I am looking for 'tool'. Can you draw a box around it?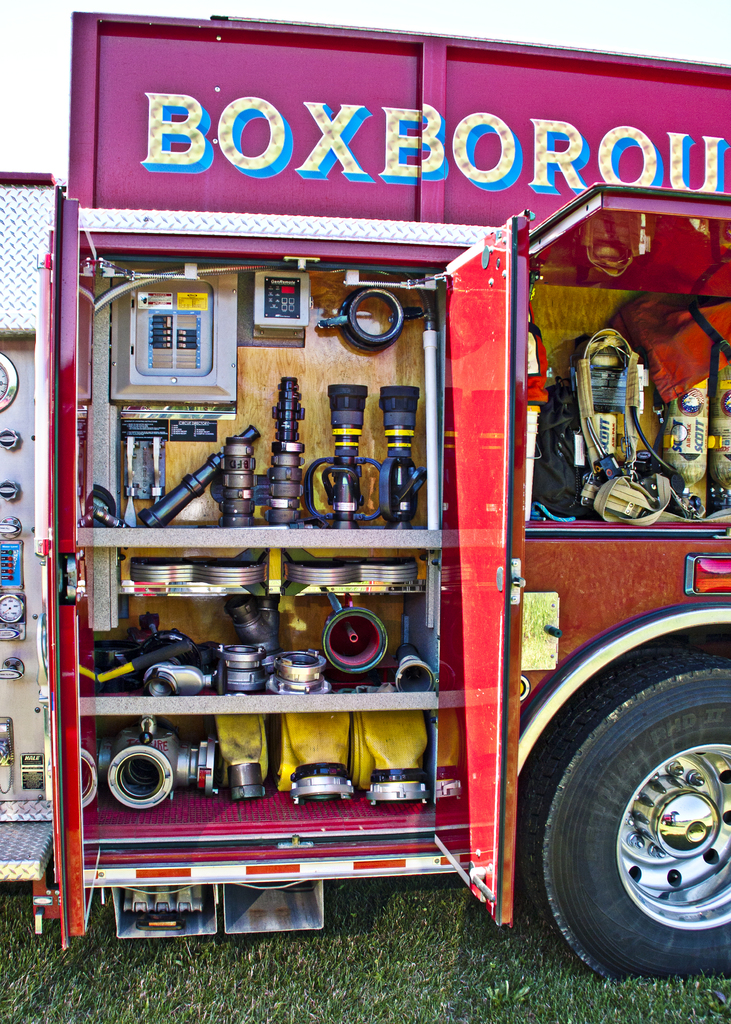
Sure, the bounding box is locate(356, 715, 430, 813).
